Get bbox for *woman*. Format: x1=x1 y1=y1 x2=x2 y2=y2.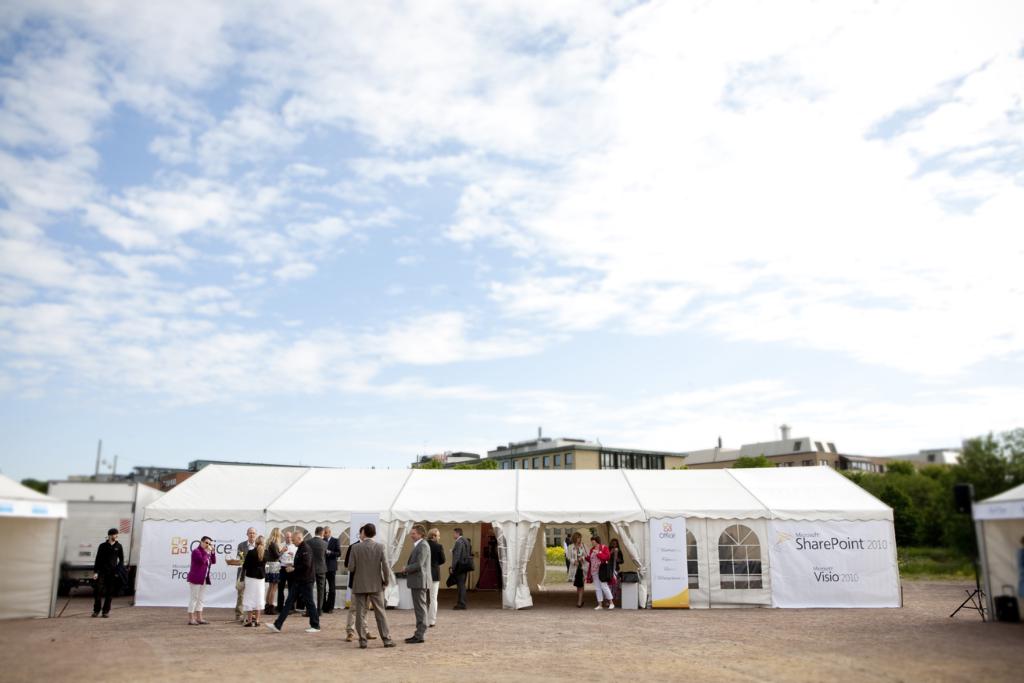
x1=240 y1=534 x2=268 y2=627.
